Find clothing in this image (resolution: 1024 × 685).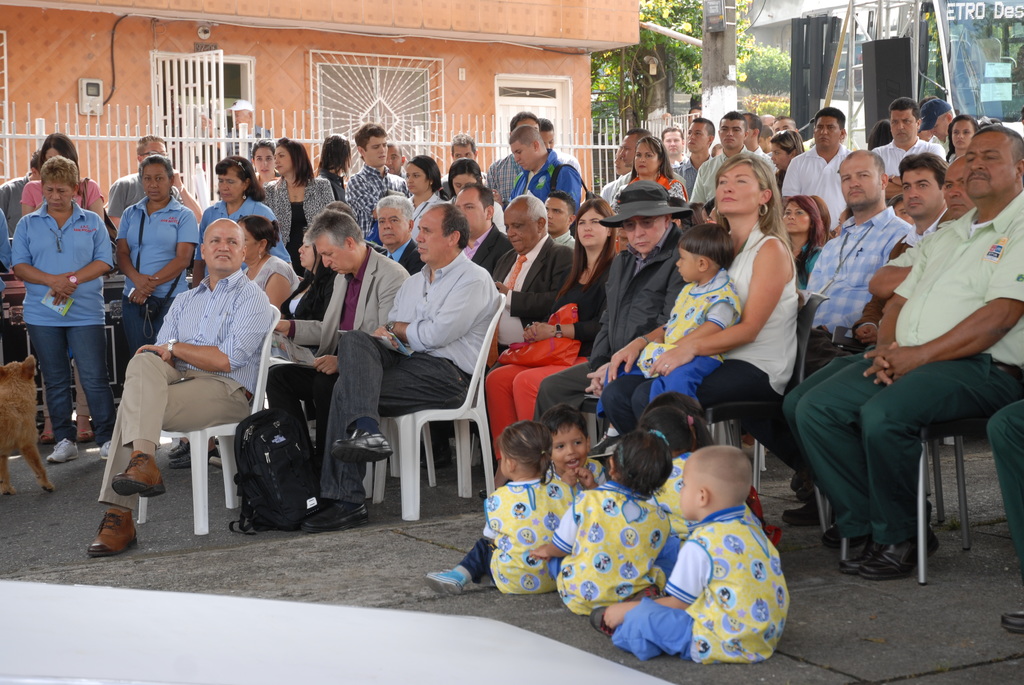
780/187/1023/539.
